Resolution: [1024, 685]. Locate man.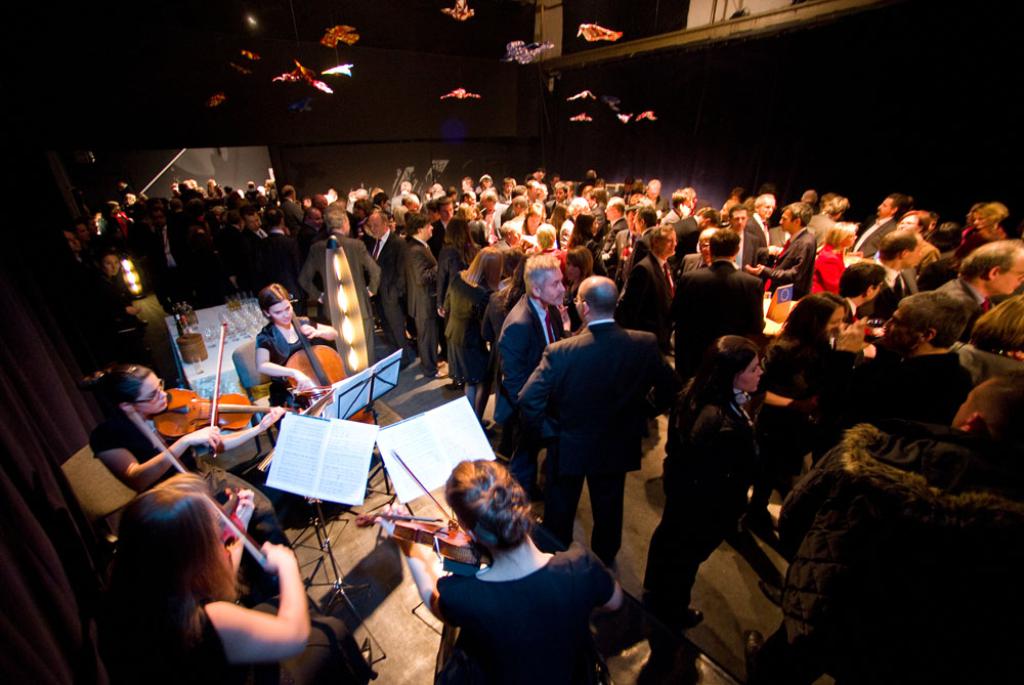
<box>617,220,677,328</box>.
